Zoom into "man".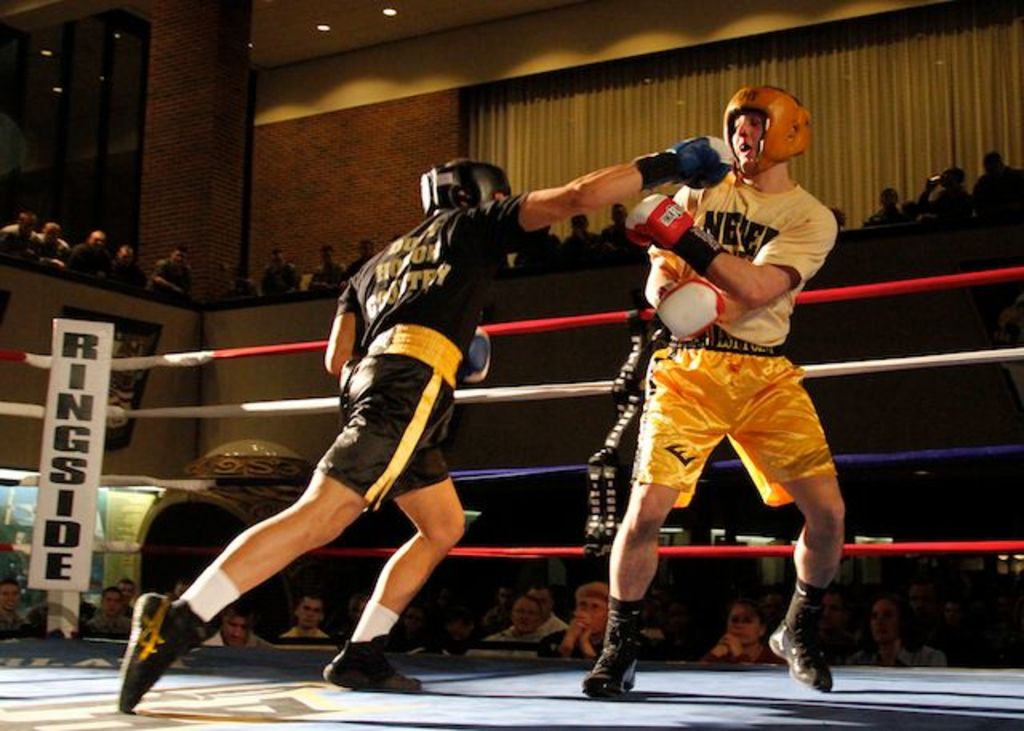
Zoom target: <bbox>621, 67, 861, 705</bbox>.
